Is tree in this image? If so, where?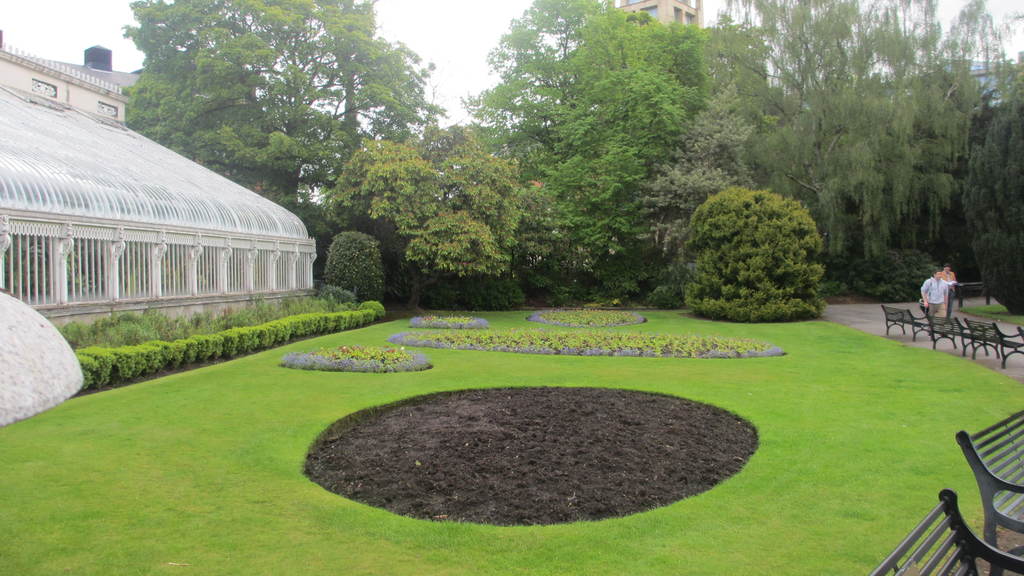
Yes, at select_region(685, 186, 828, 326).
